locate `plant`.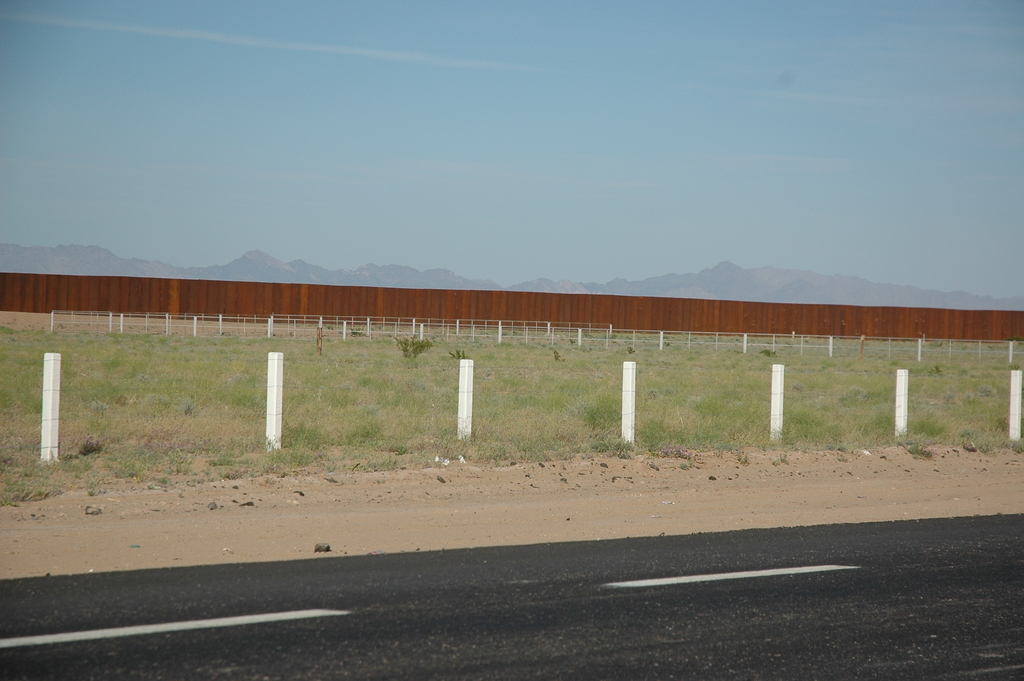
Bounding box: pyautogui.locateOnScreen(6, 452, 61, 514).
